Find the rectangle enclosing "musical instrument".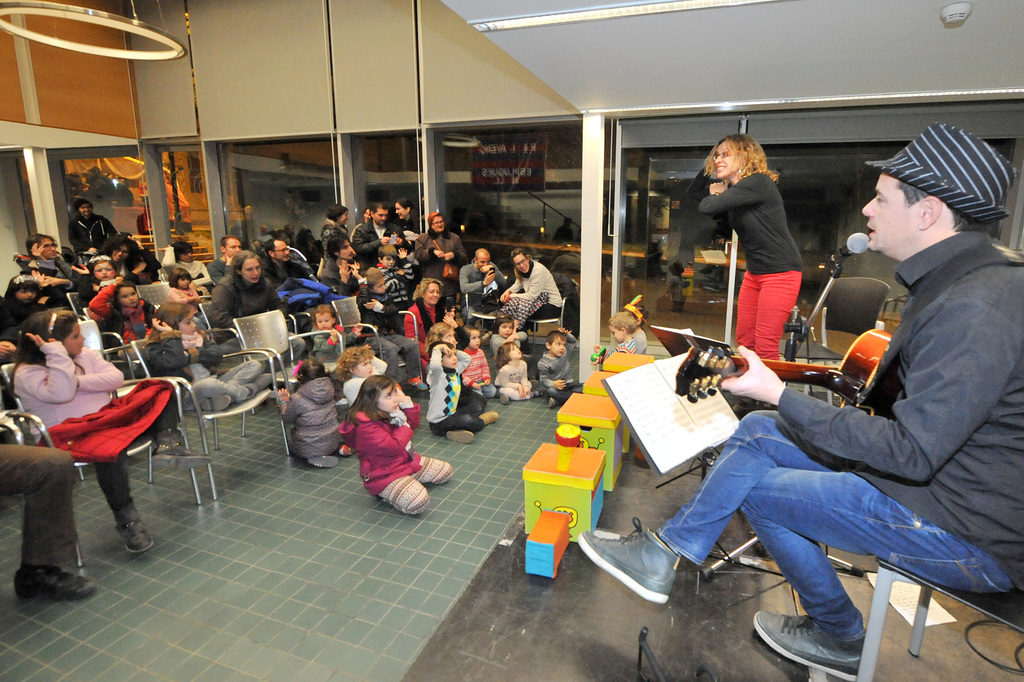
[left=669, top=335, right=901, bottom=418].
